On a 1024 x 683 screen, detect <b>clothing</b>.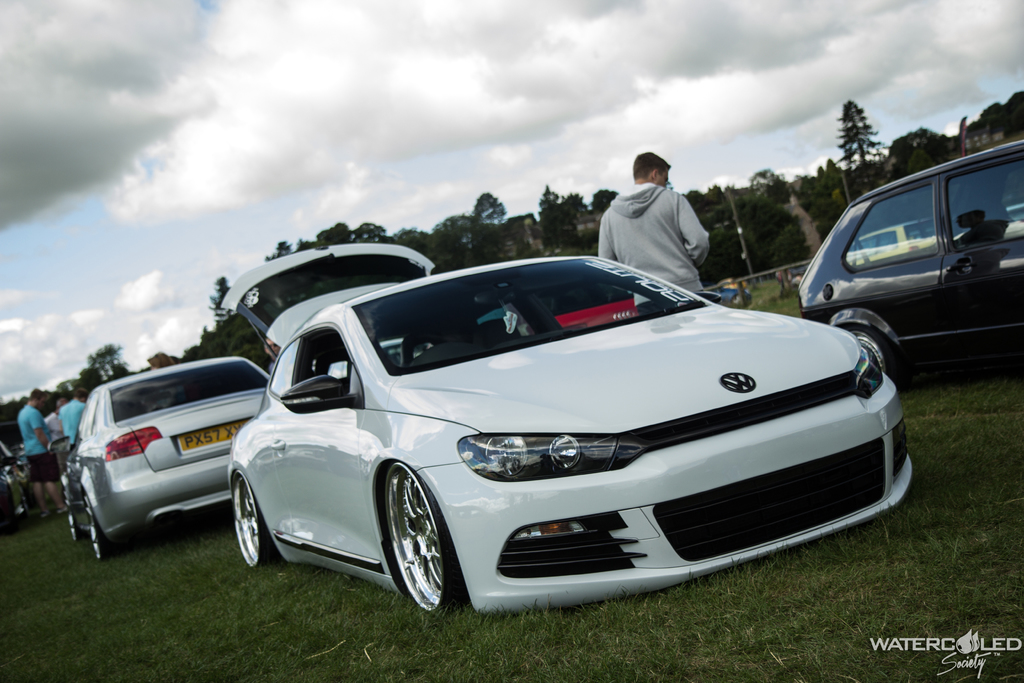
bbox(623, 174, 728, 278).
